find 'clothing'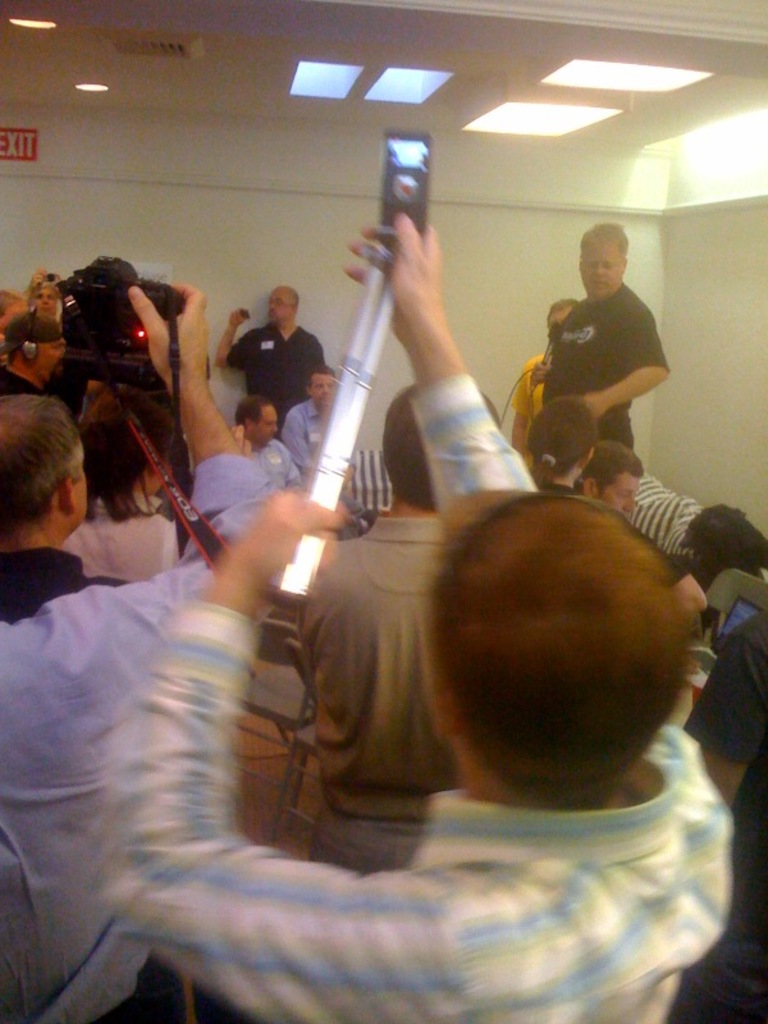
l=223, t=316, r=337, b=422
